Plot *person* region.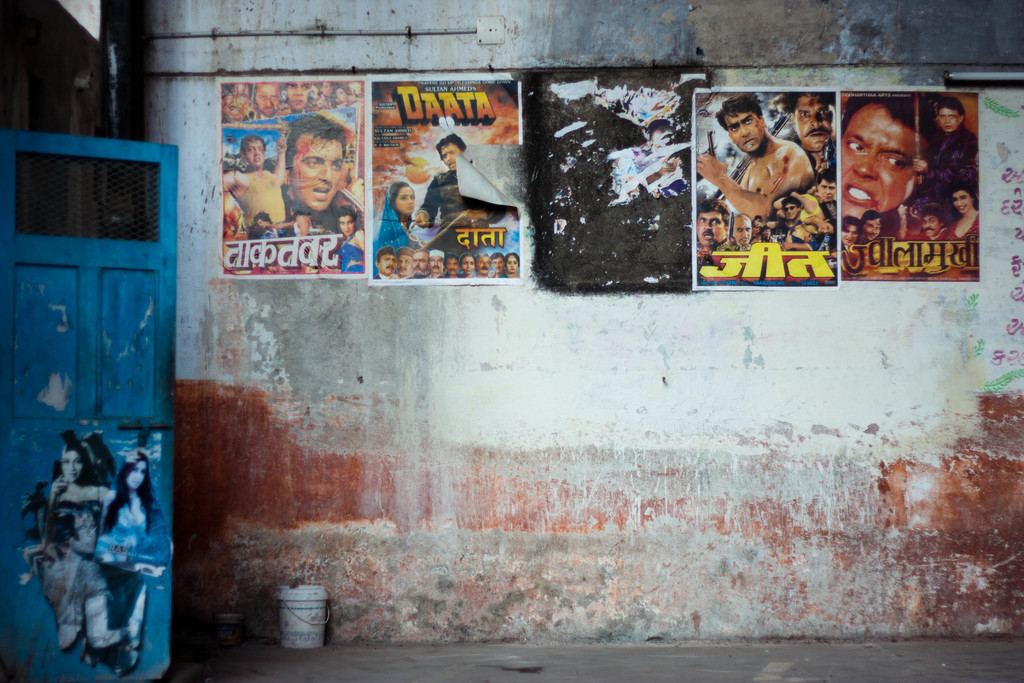
Plotted at locate(696, 96, 800, 225).
